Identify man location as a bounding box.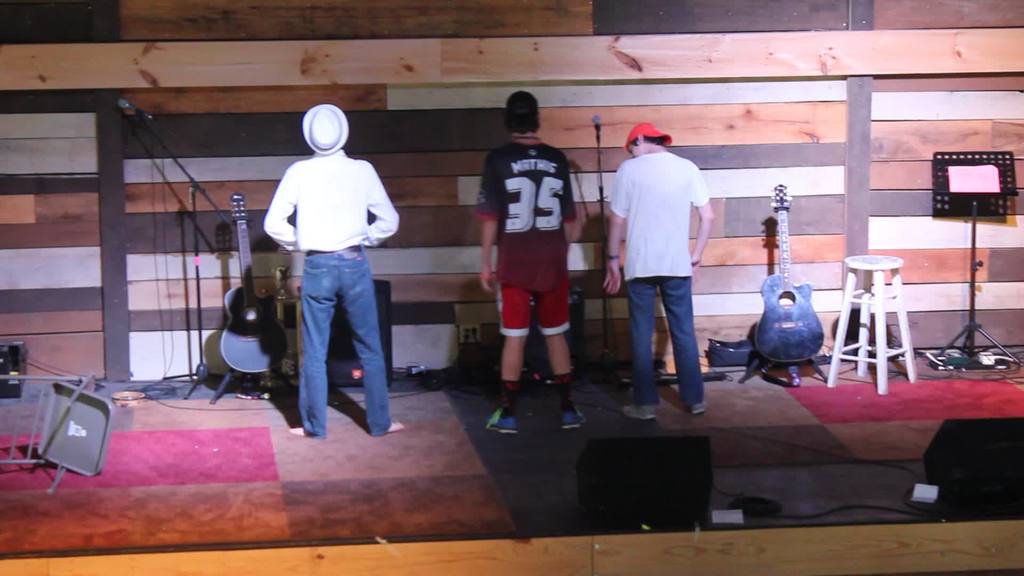
bbox=(472, 90, 580, 431).
